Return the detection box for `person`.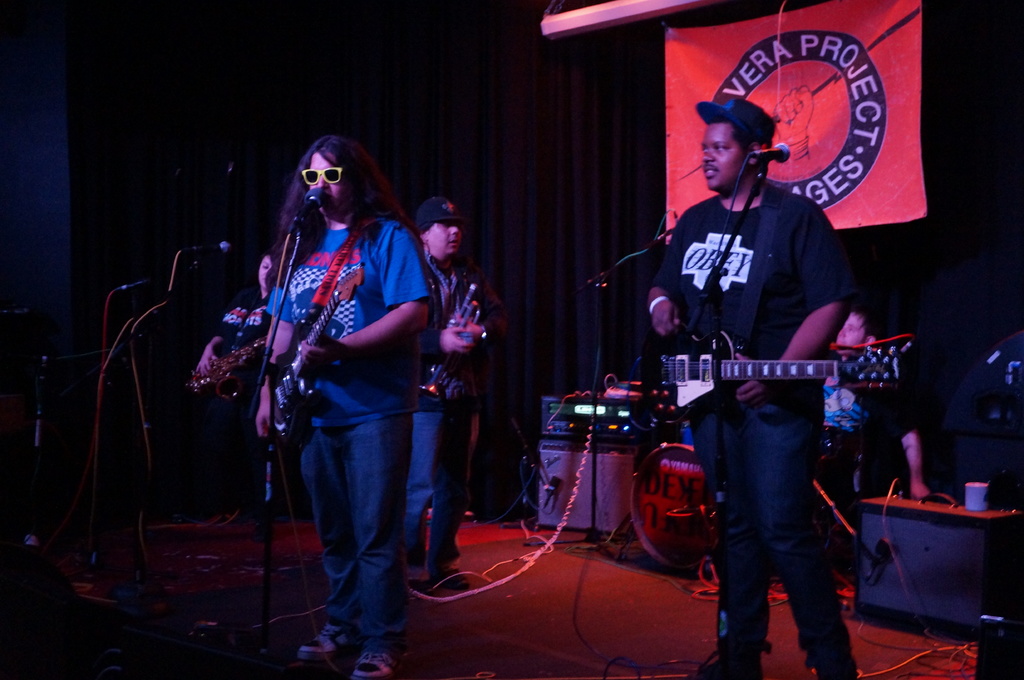
{"x1": 646, "y1": 95, "x2": 867, "y2": 679}.
